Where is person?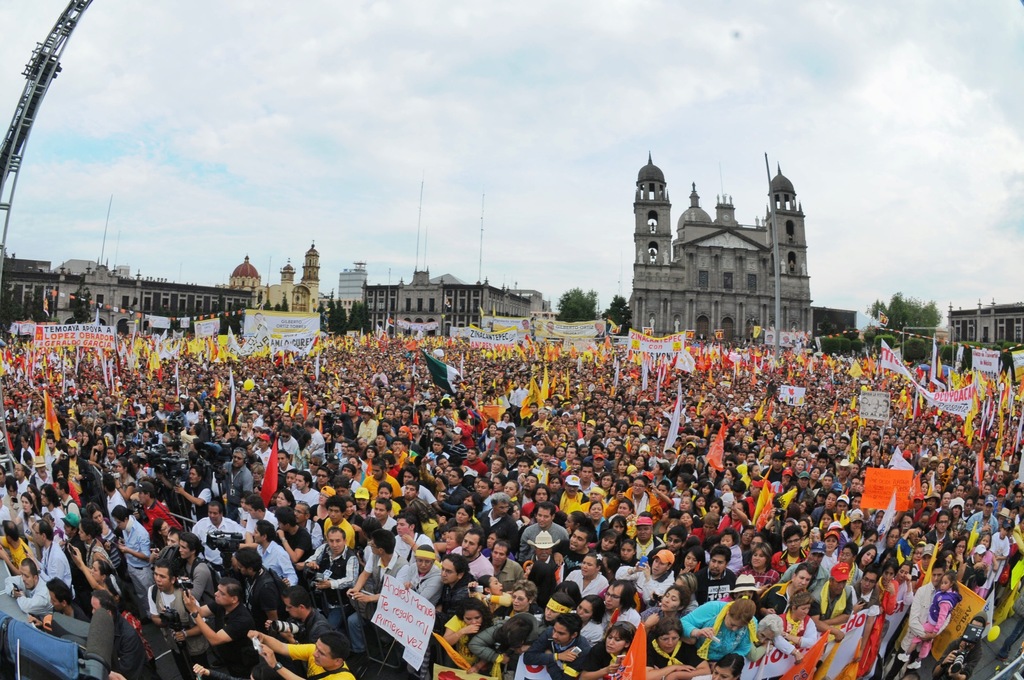
<region>519, 617, 585, 674</region>.
